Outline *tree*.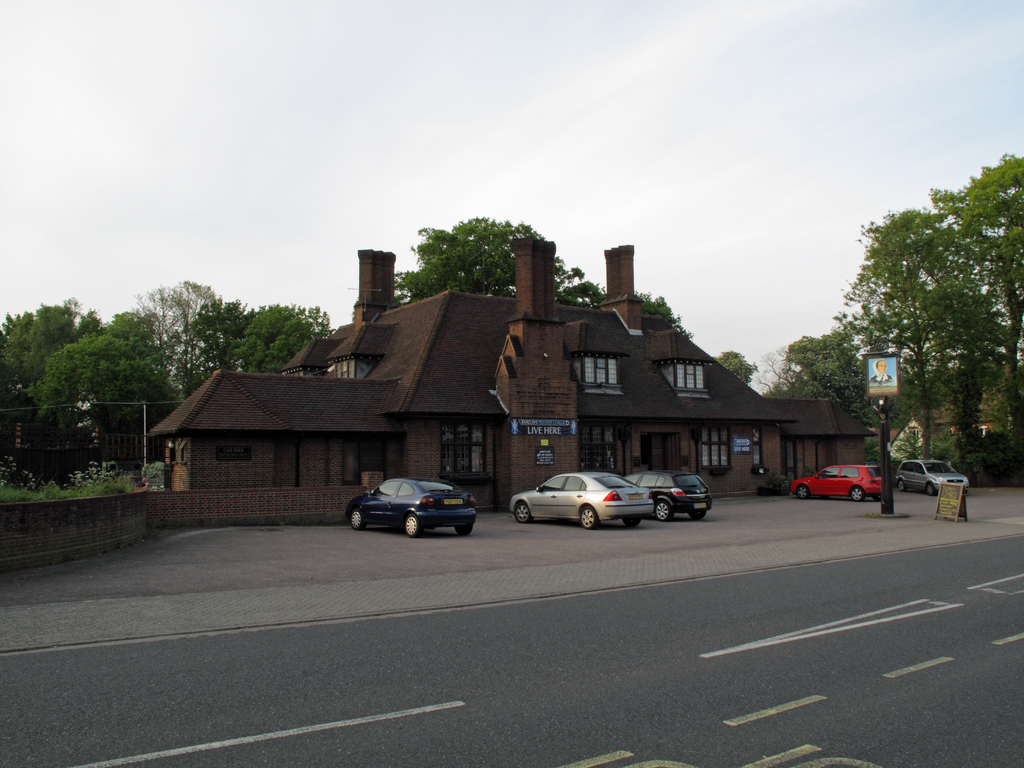
Outline: [383,218,618,312].
